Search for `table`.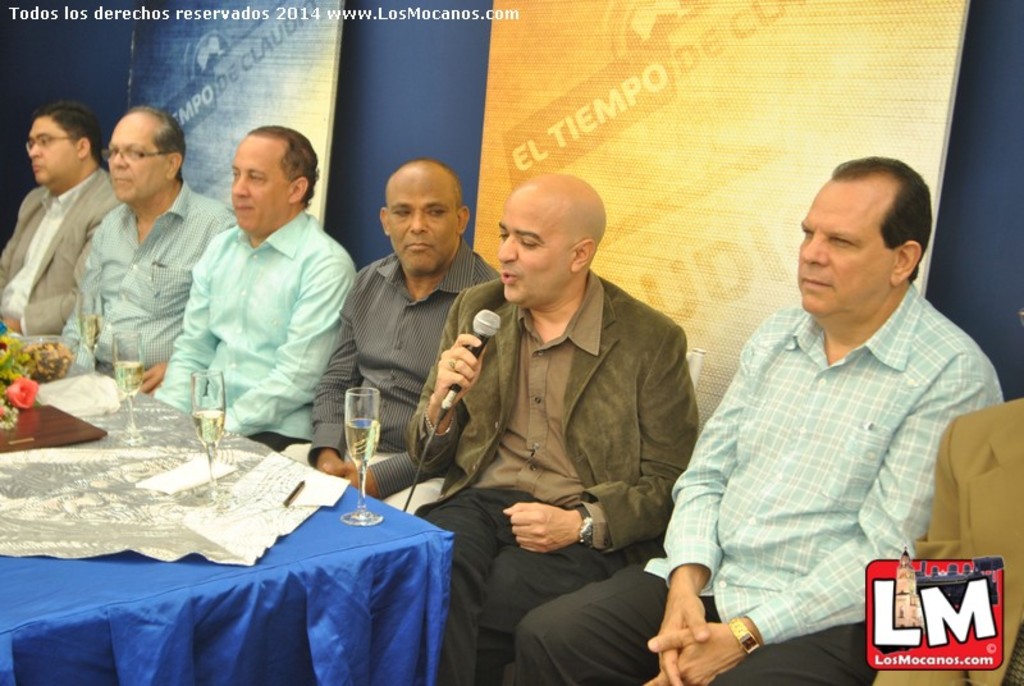
Found at 0/319/451/685.
